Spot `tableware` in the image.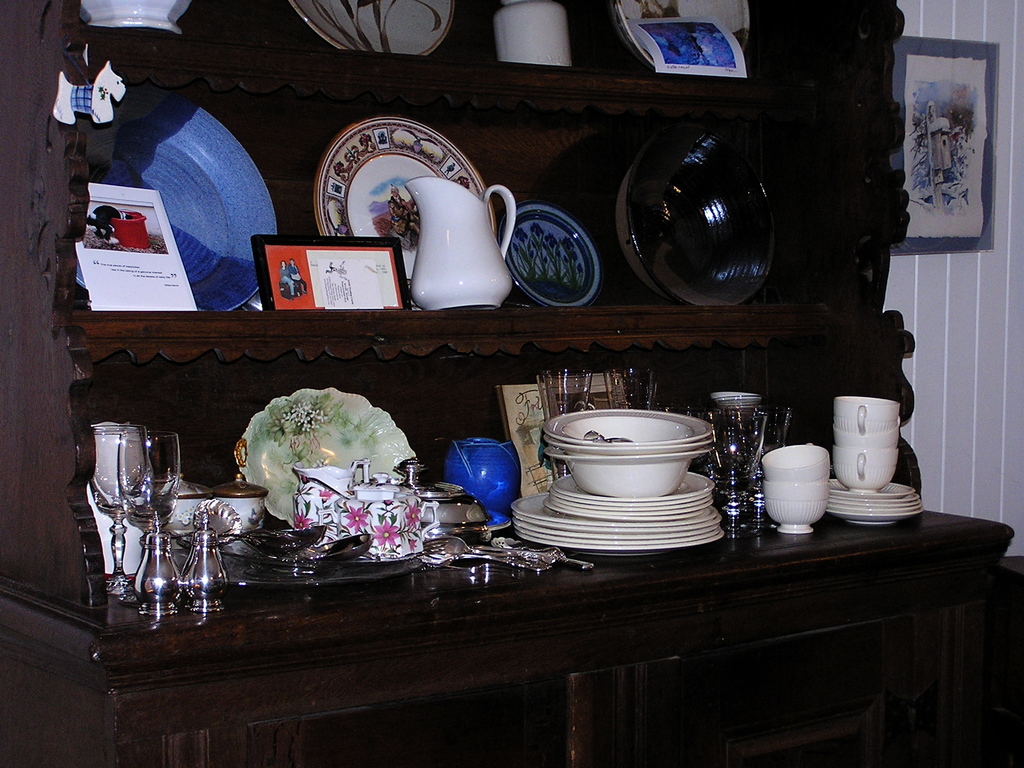
`tableware` found at pyautogui.locateOnScreen(314, 117, 500, 310).
